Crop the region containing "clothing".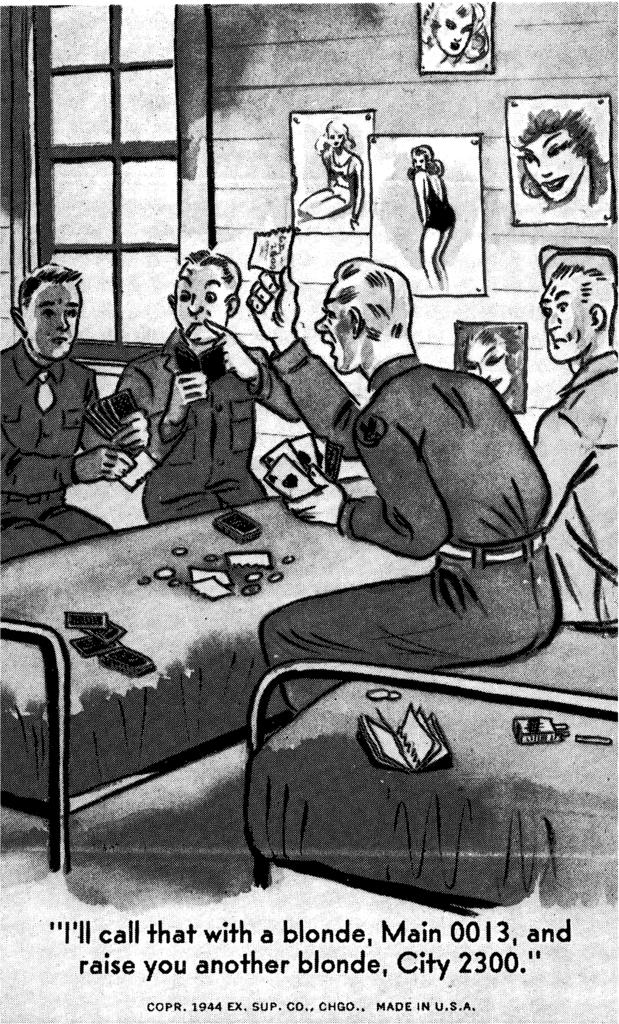
Crop region: <bbox>0, 328, 117, 555</bbox>.
